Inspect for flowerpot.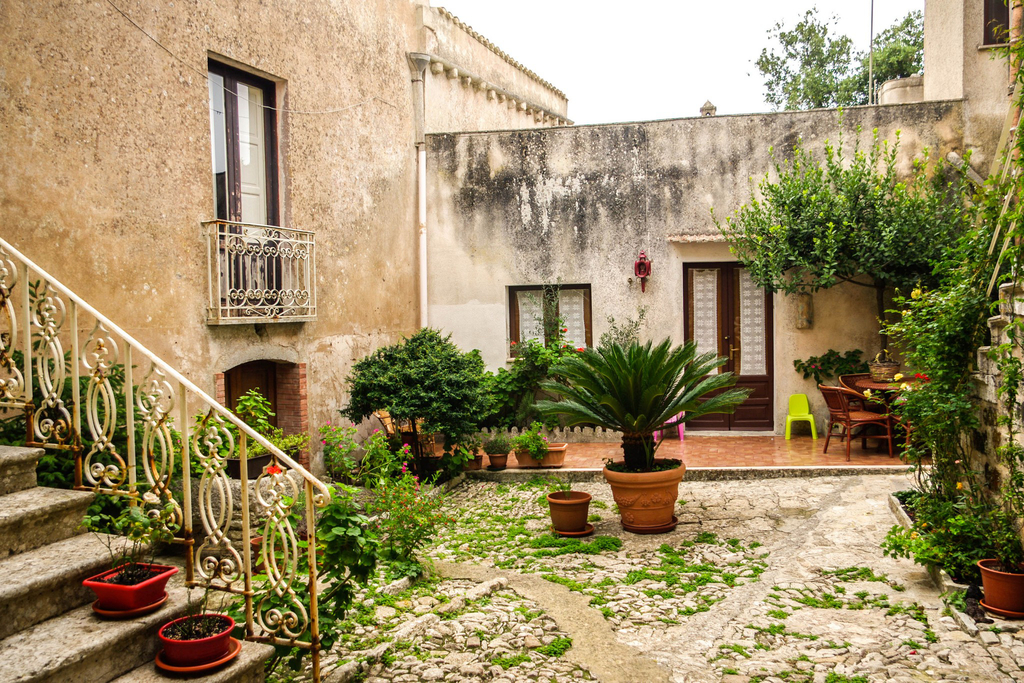
Inspection: 150 612 241 674.
